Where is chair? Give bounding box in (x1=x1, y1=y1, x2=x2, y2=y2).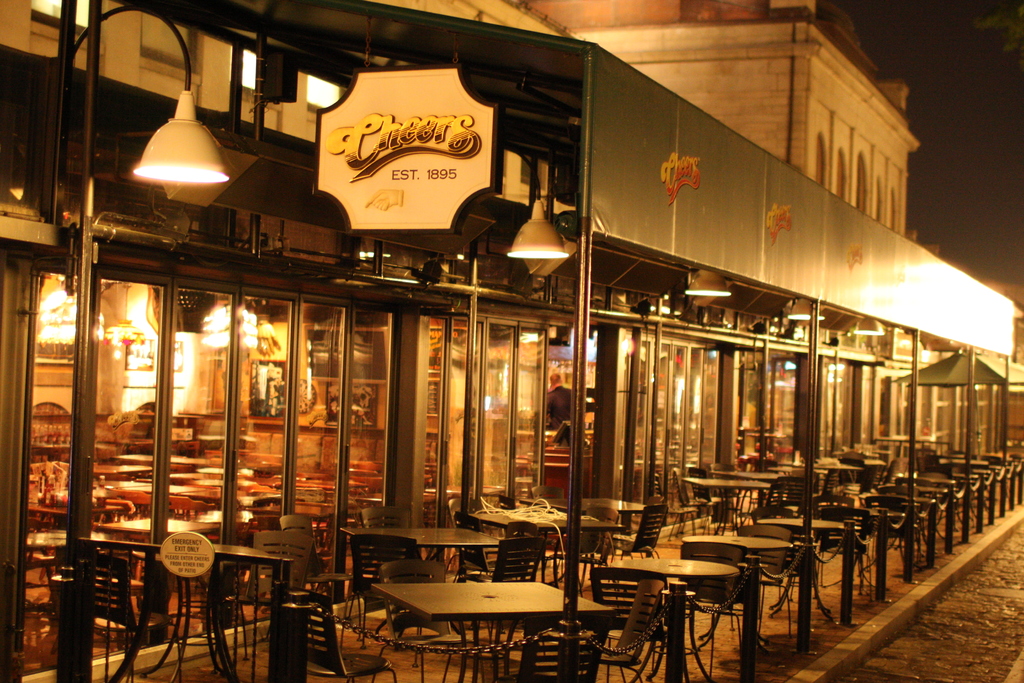
(x1=376, y1=557, x2=483, y2=682).
